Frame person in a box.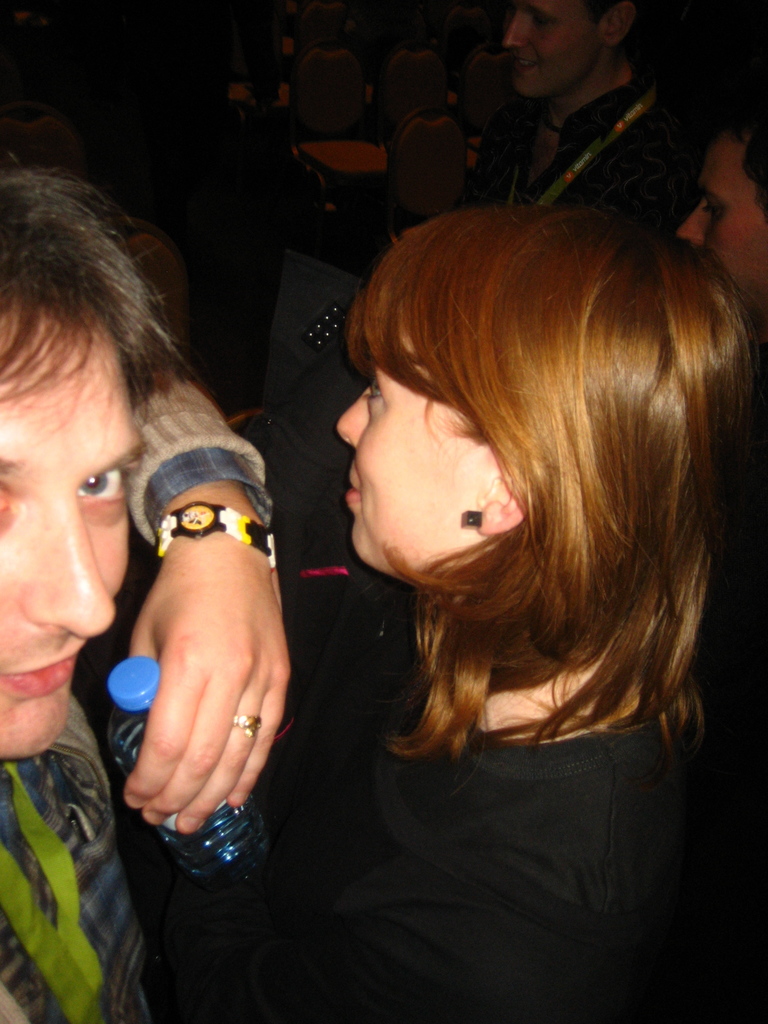
665 102 767 316.
